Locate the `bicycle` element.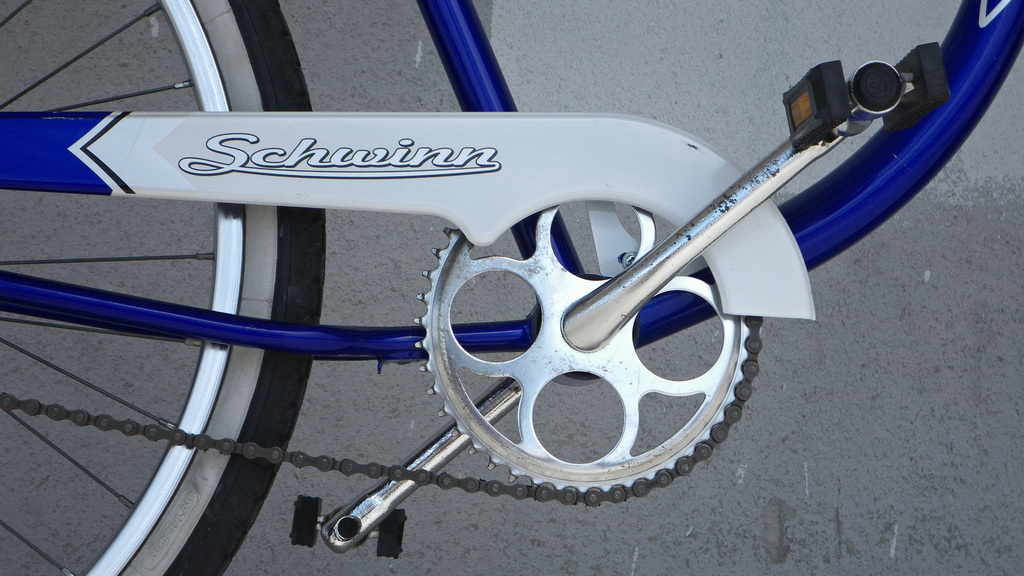
Element bbox: [left=0, top=0, right=1023, bottom=575].
